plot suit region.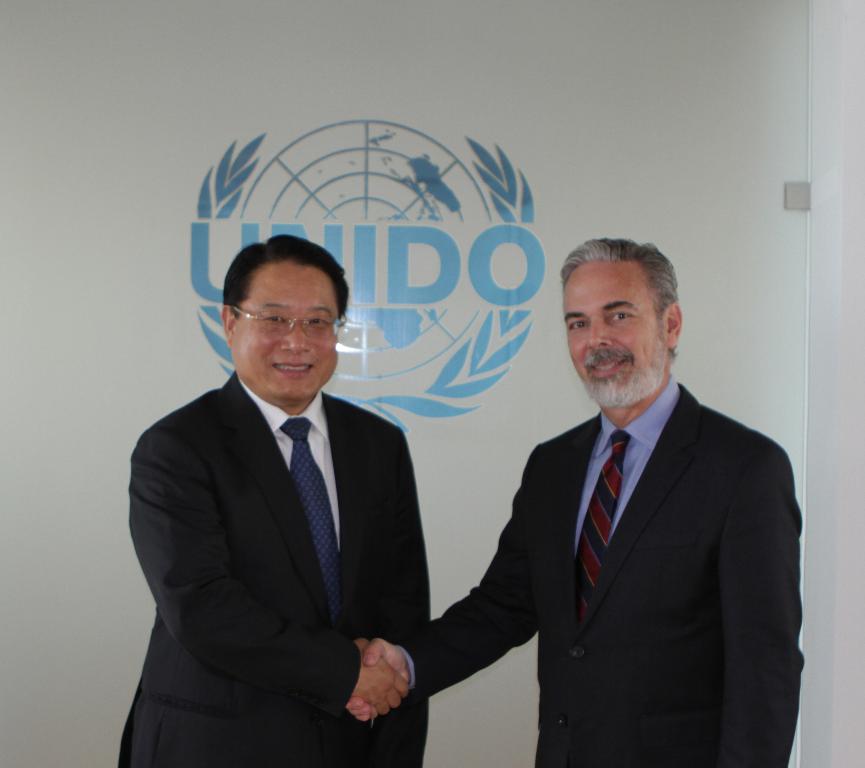
Plotted at 117 370 430 767.
